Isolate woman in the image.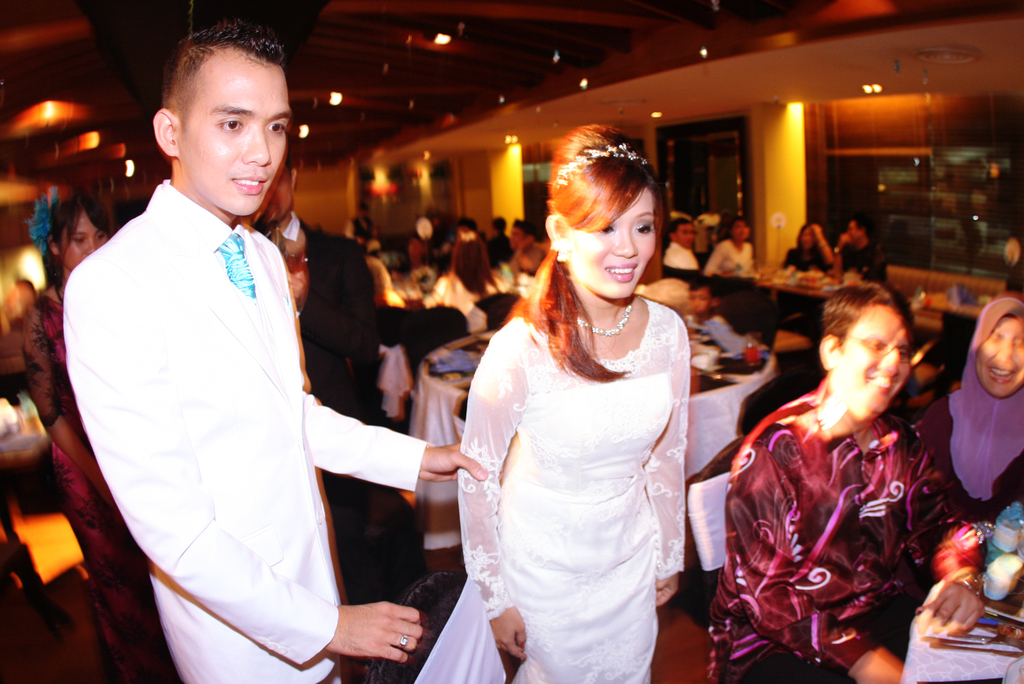
Isolated region: select_region(442, 142, 728, 683).
